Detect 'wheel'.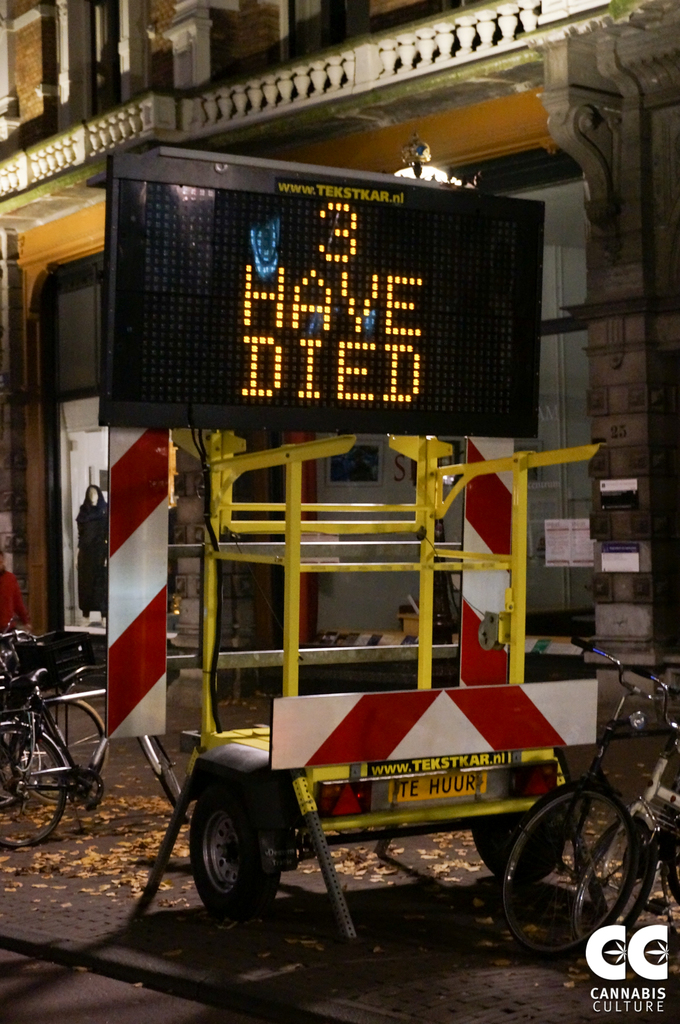
Detected at [x1=468, y1=750, x2=570, y2=884].
